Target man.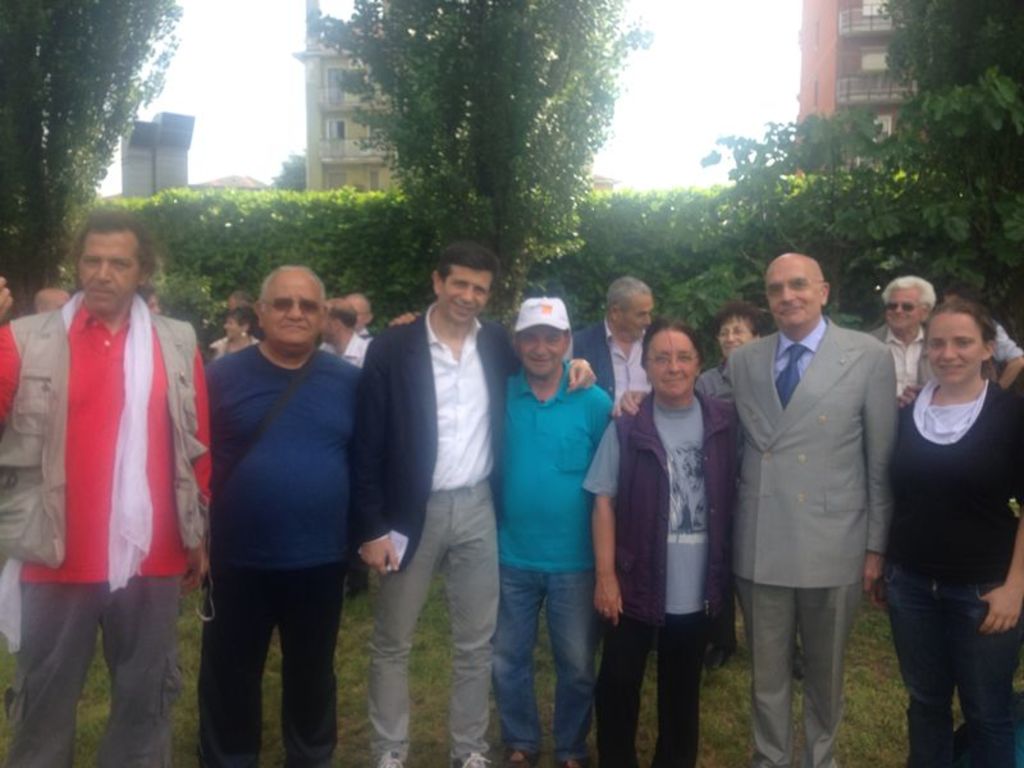
Target region: 343, 293, 369, 344.
